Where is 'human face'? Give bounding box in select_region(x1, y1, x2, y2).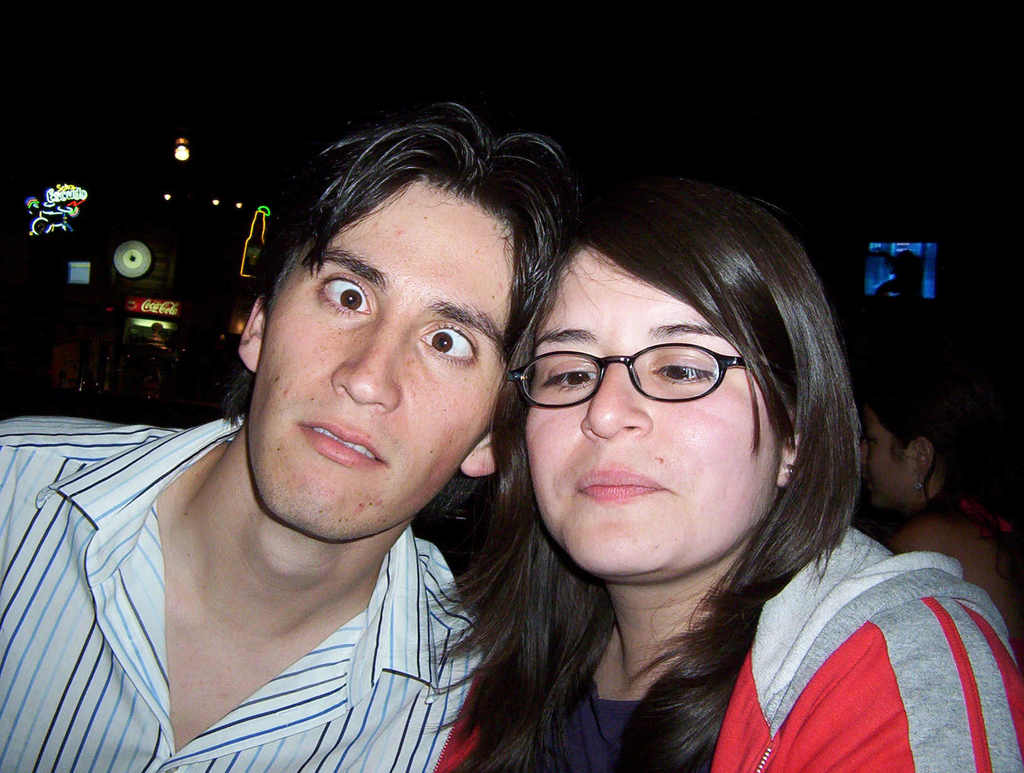
select_region(522, 240, 783, 578).
